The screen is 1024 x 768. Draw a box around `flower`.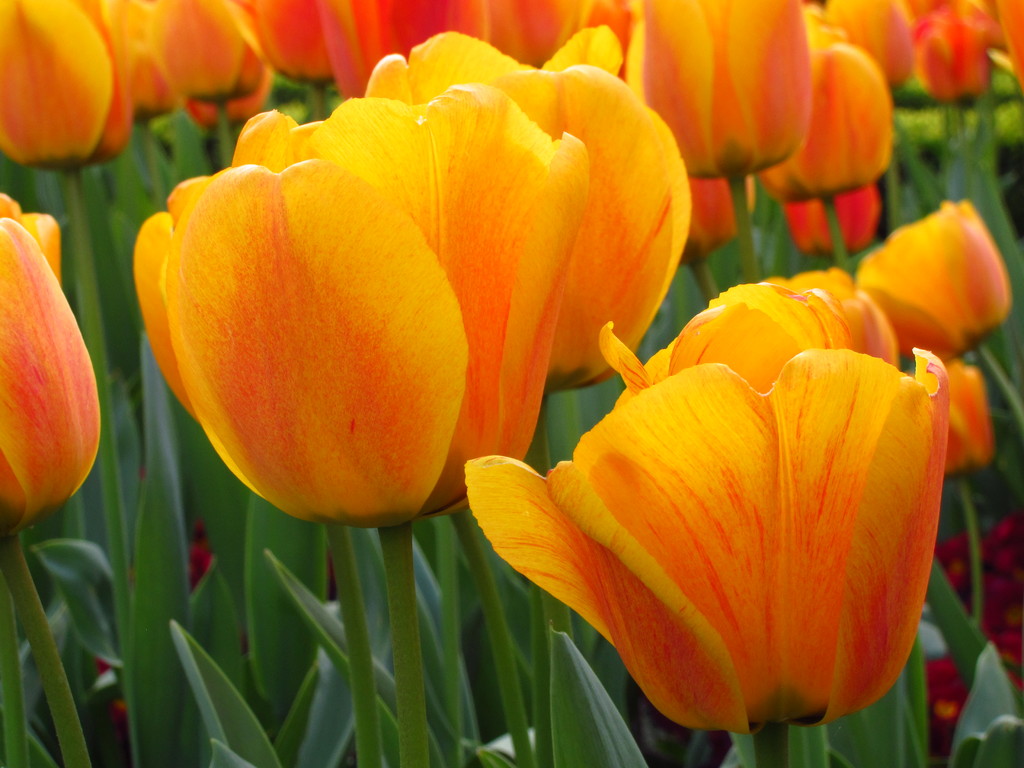
0:0:111:172.
